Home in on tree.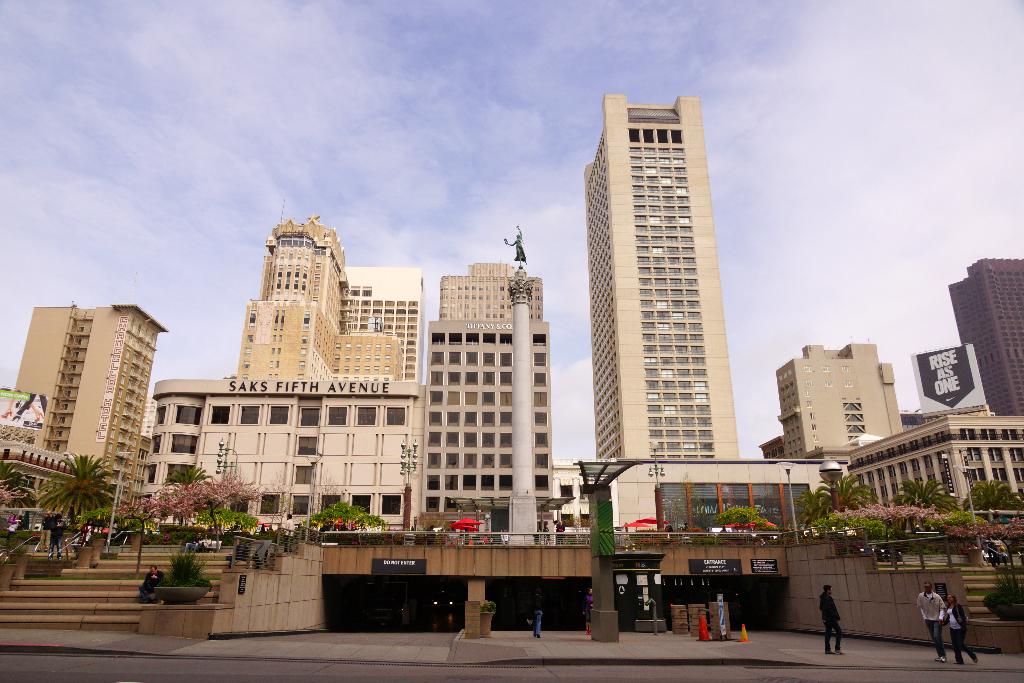
Homed in at <bbox>299, 493, 383, 534</bbox>.
